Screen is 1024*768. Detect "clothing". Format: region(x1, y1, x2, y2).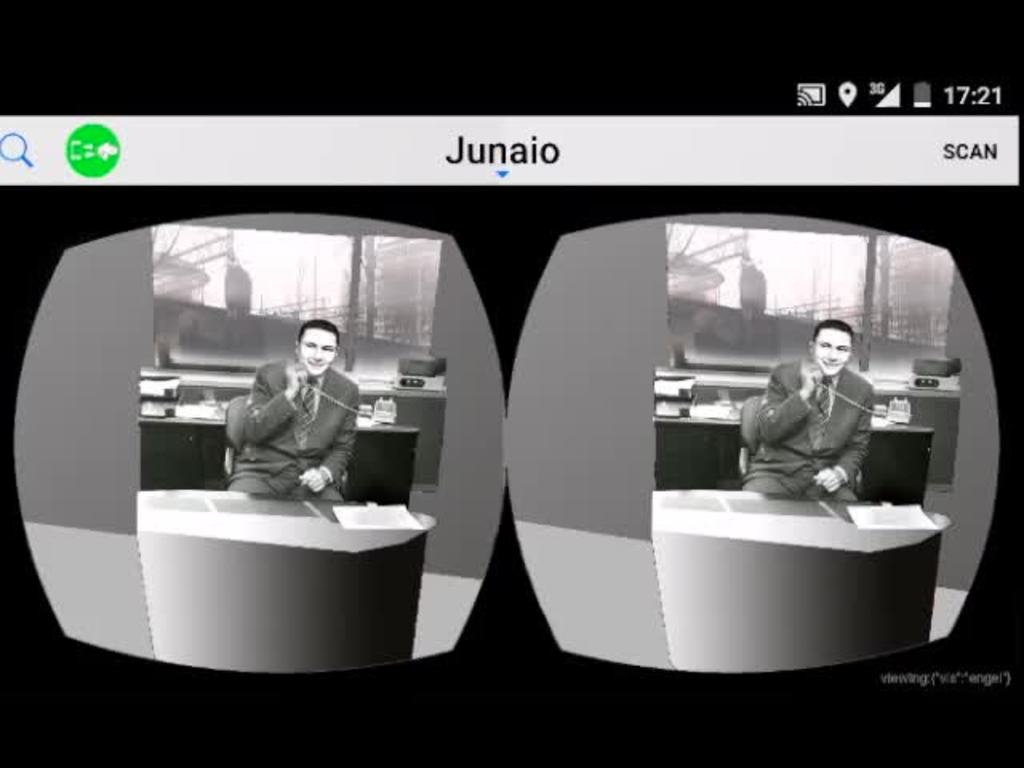
region(749, 330, 909, 520).
